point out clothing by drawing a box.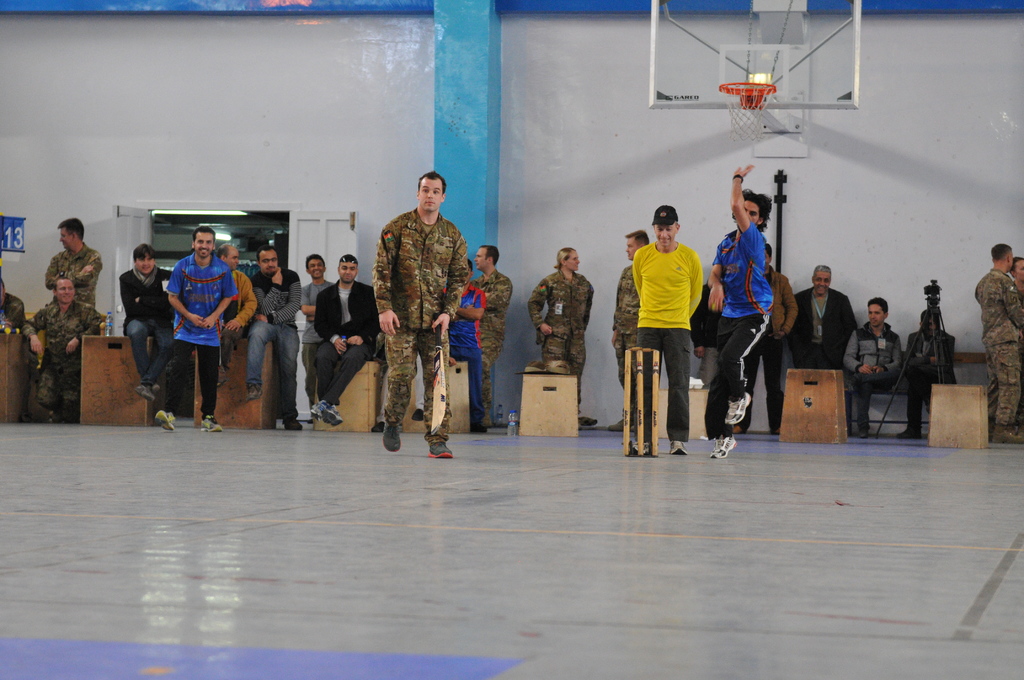
[left=375, top=174, right=471, bottom=456].
